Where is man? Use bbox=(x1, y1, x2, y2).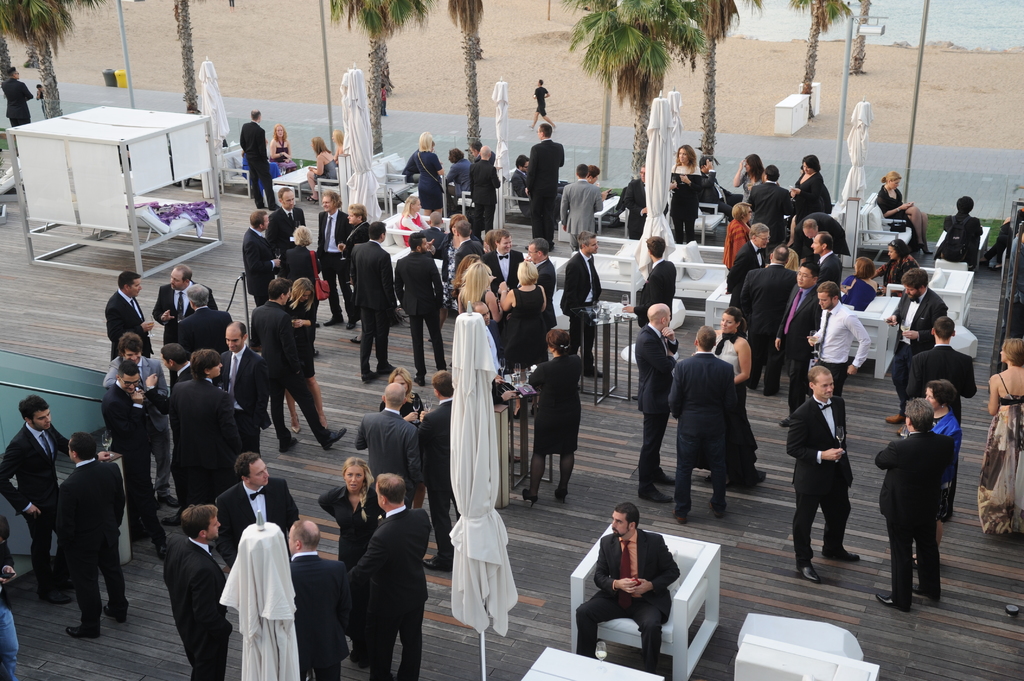
bbox=(3, 65, 34, 127).
